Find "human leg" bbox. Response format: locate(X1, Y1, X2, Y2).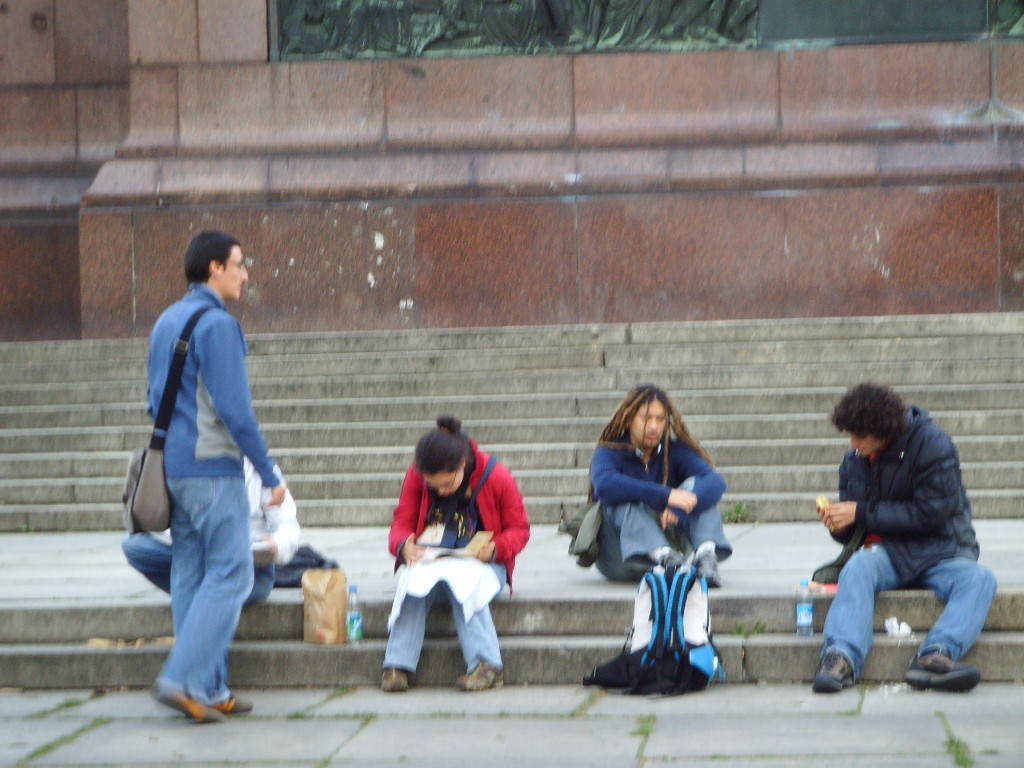
locate(668, 502, 733, 583).
